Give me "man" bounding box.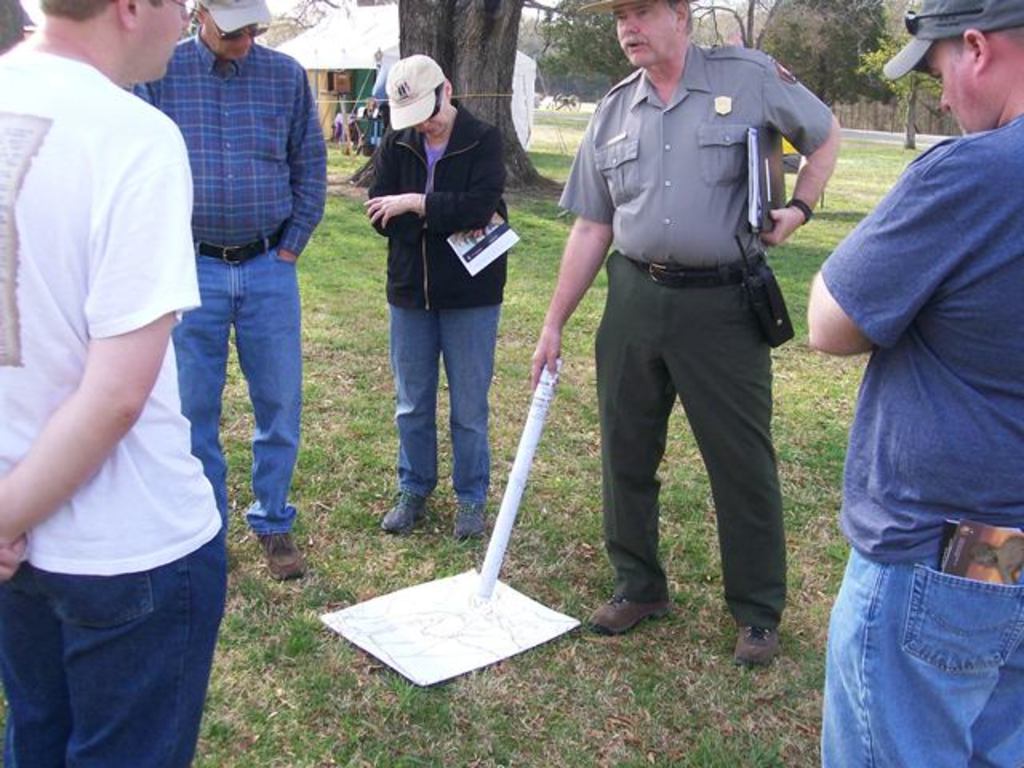
0/0/230/766.
